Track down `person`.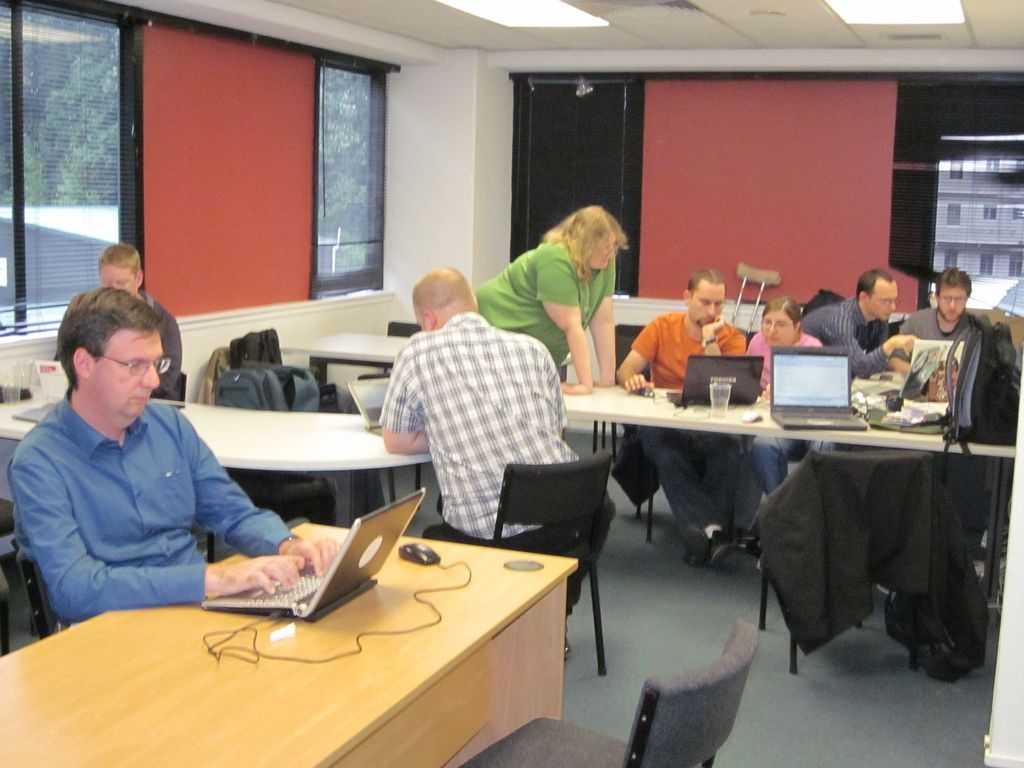
Tracked to (472,198,623,390).
